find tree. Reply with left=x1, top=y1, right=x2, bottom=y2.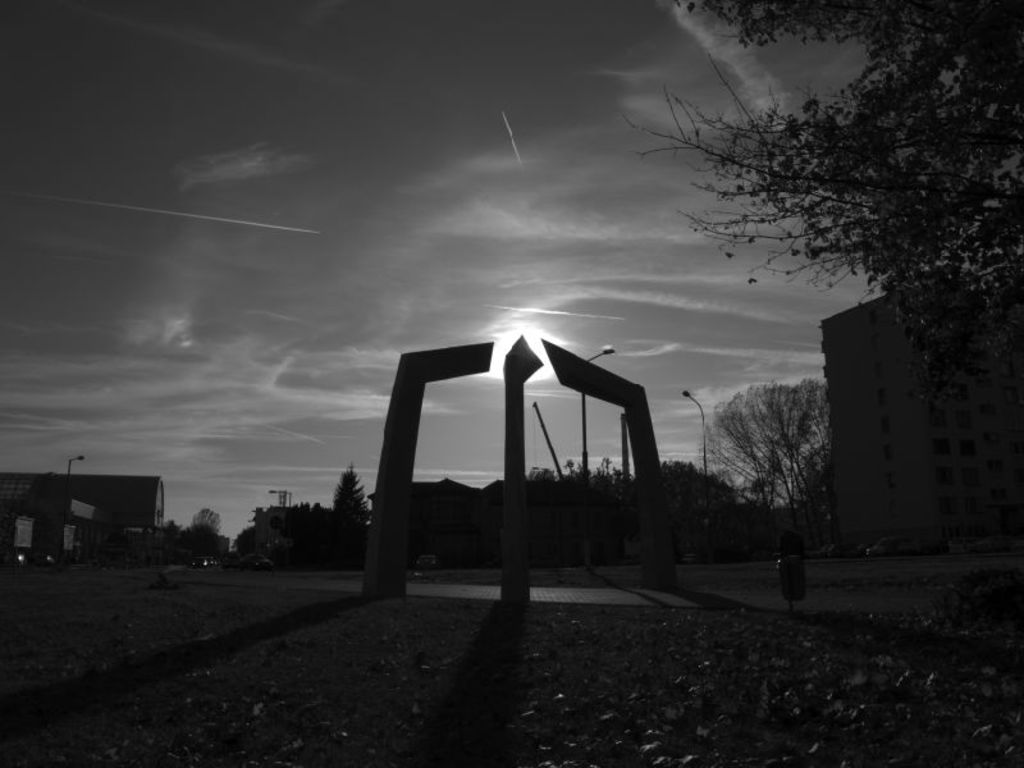
left=274, top=500, right=337, bottom=575.
